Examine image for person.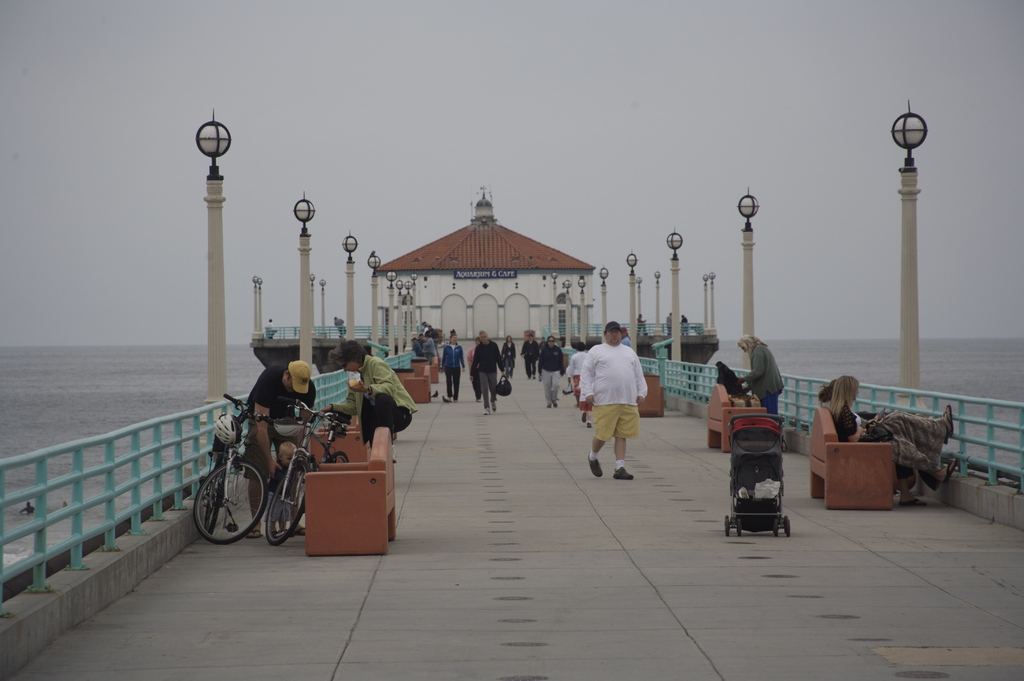
Examination result: 438 335 464 398.
